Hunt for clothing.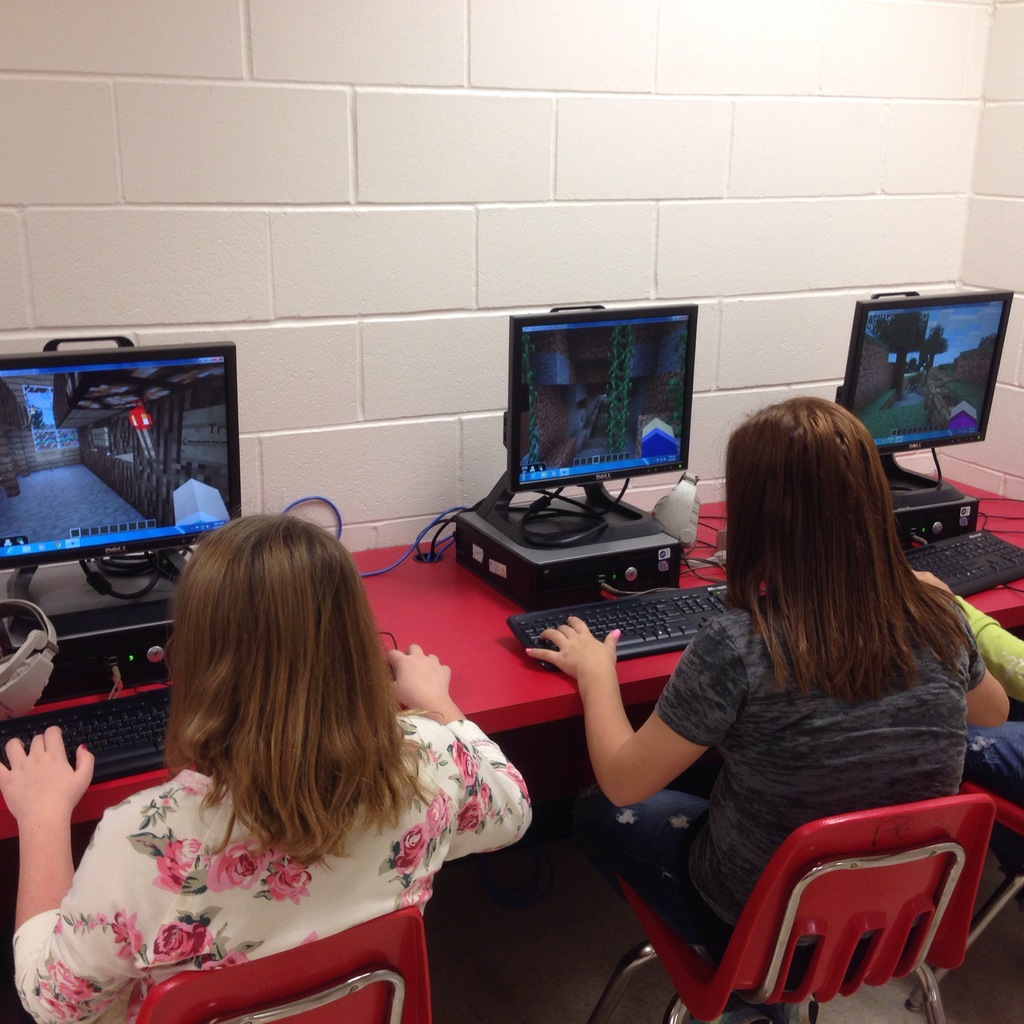
Hunted down at (13,716,532,1023).
